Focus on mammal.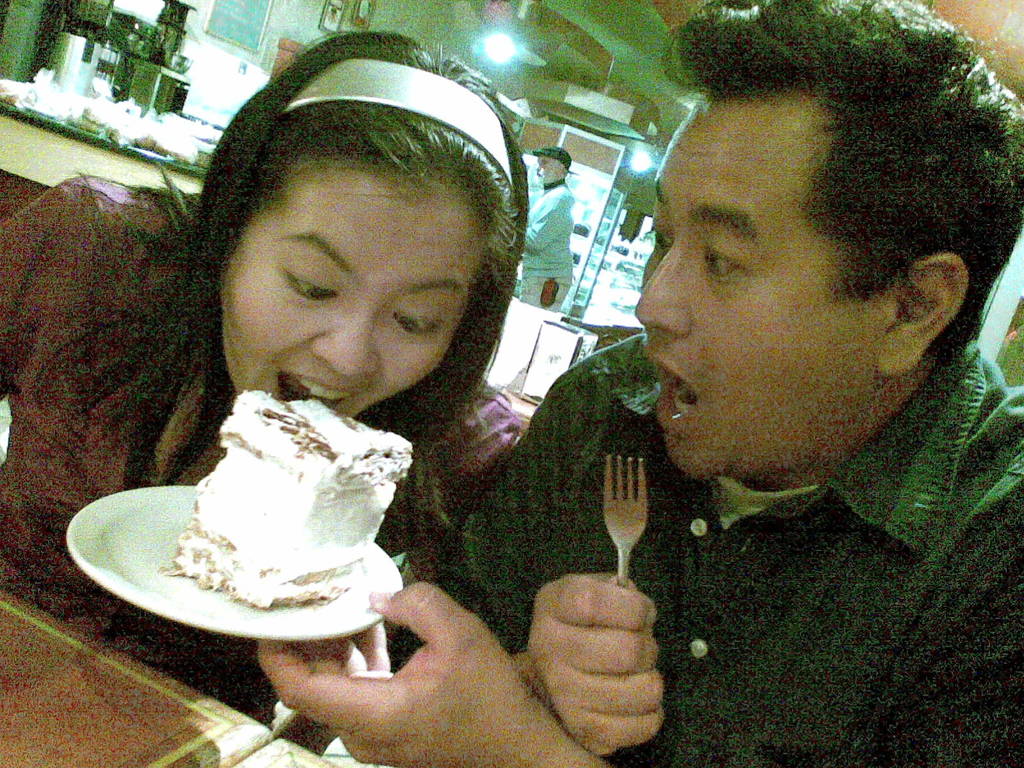
Focused at [298, 31, 990, 749].
